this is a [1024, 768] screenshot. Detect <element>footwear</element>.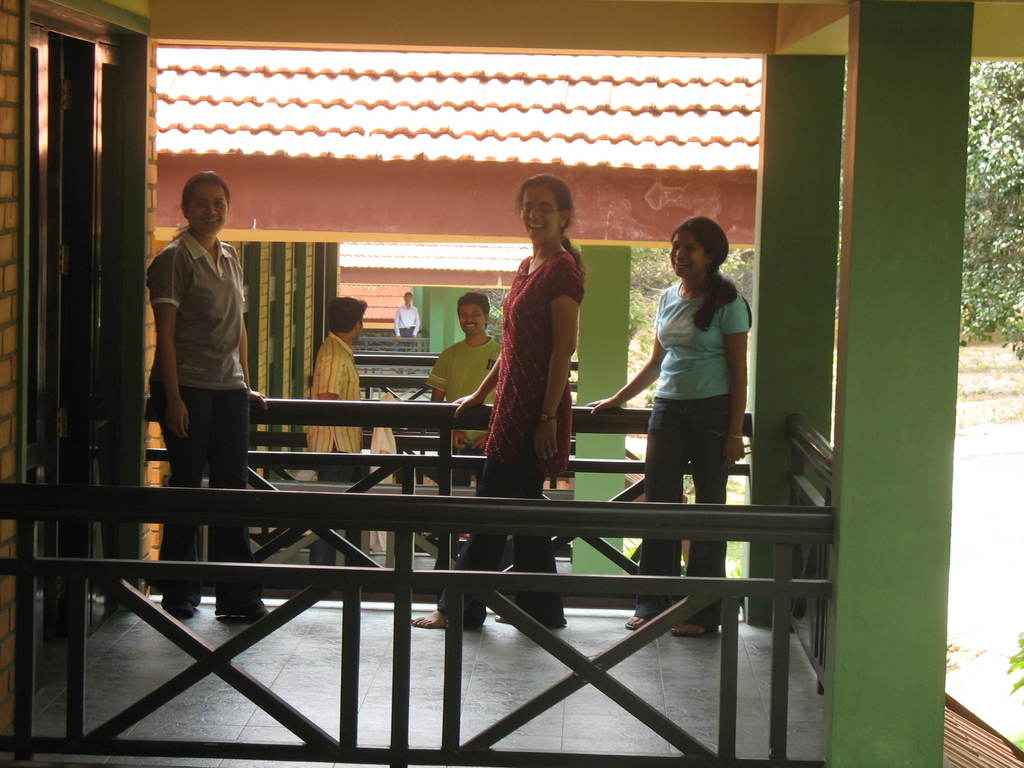
(left=666, top=623, right=723, bottom=637).
